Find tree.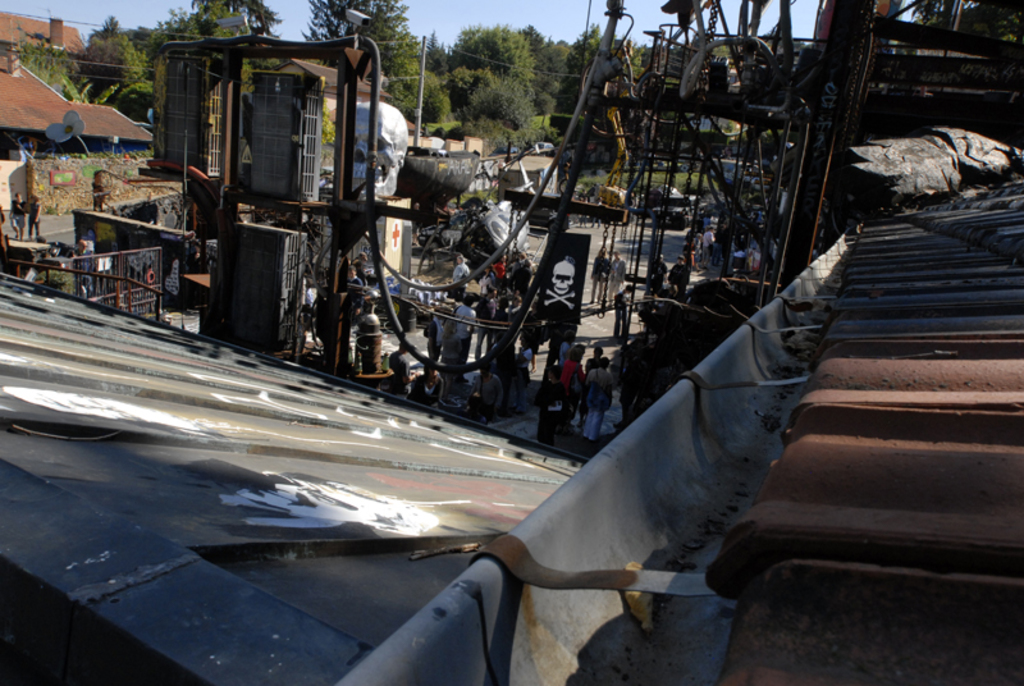
(left=535, top=12, right=664, bottom=184).
